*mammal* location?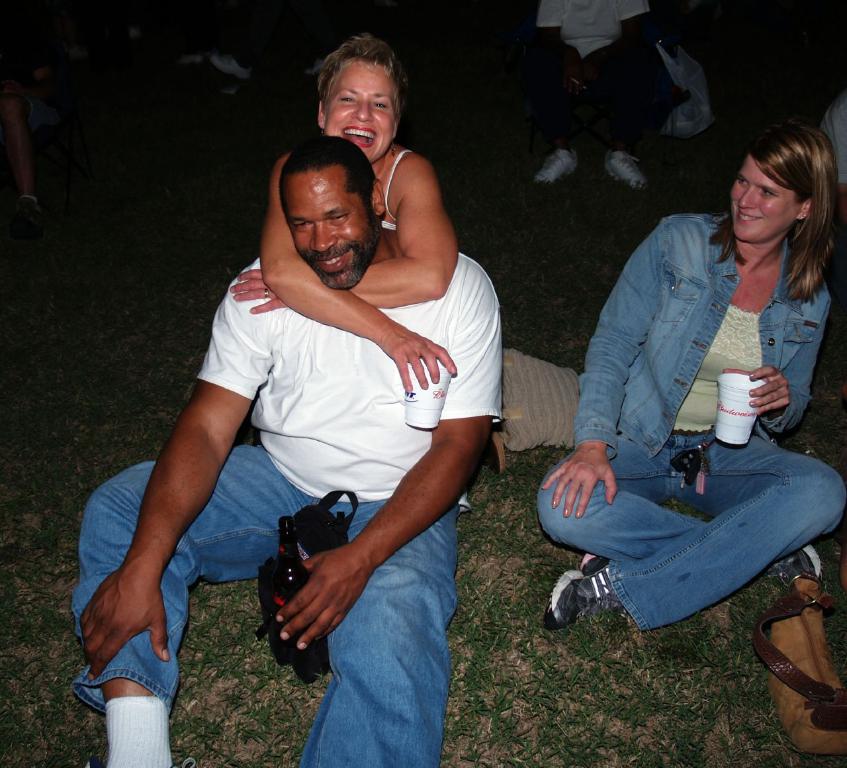
detection(74, 134, 503, 767)
